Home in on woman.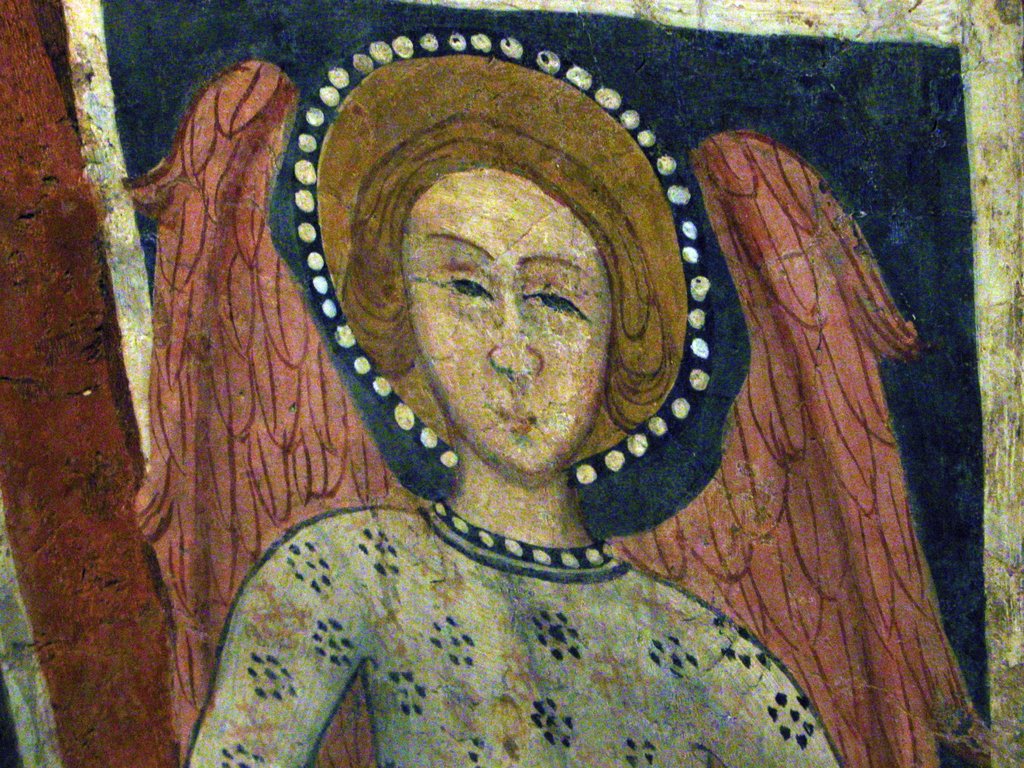
Homed in at 194, 25, 842, 767.
